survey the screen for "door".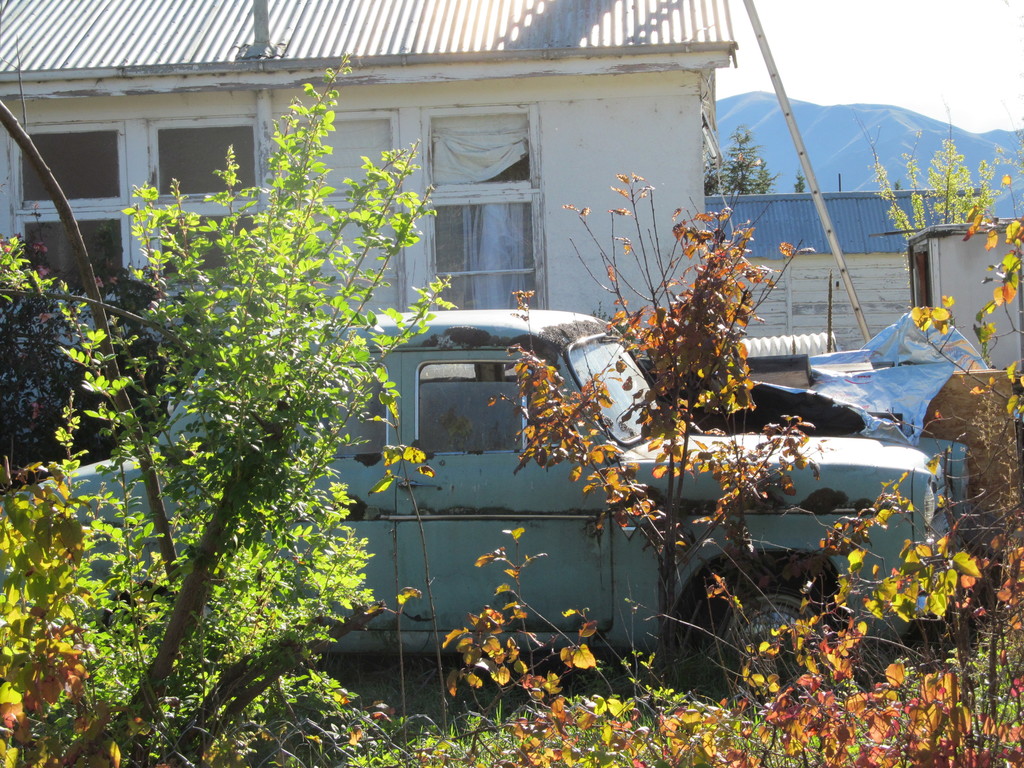
Survey found: select_region(312, 213, 401, 322).
